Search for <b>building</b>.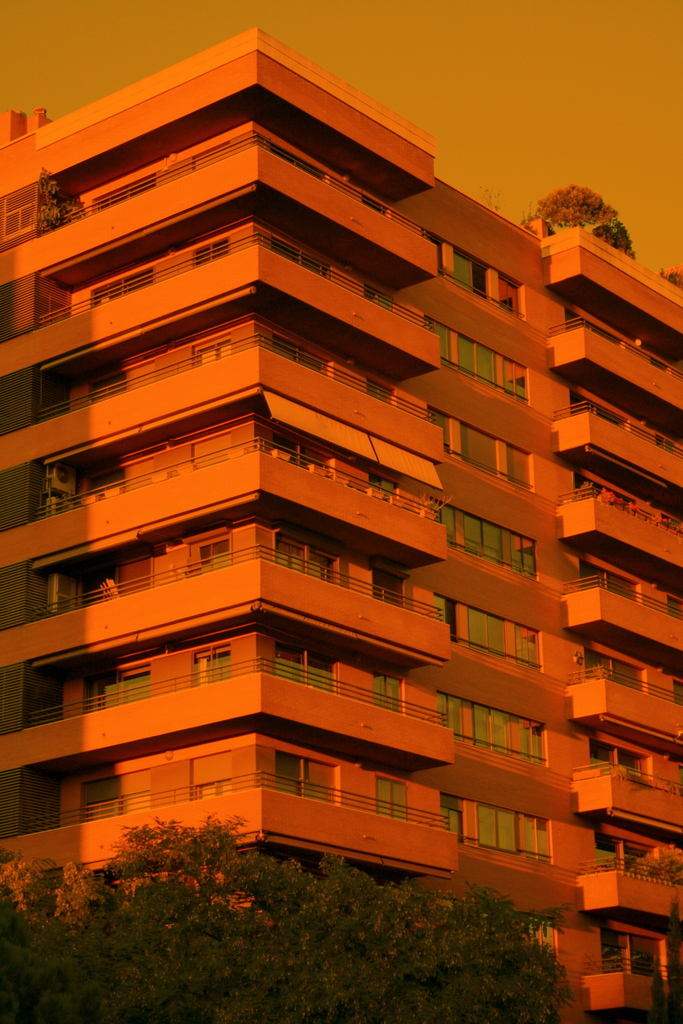
Found at [left=0, top=20, right=682, bottom=1023].
